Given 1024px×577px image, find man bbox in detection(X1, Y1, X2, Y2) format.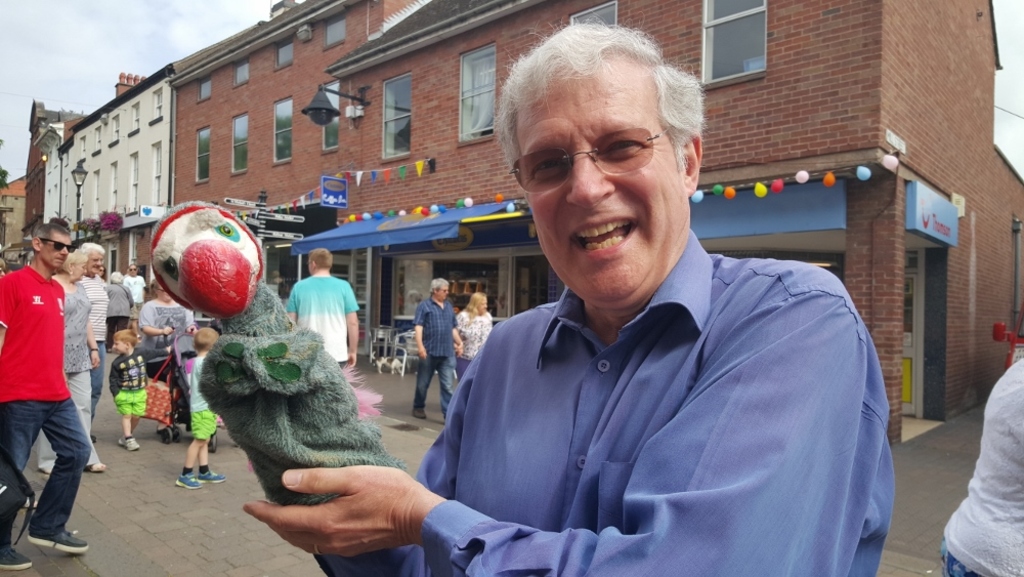
detection(118, 261, 148, 333).
